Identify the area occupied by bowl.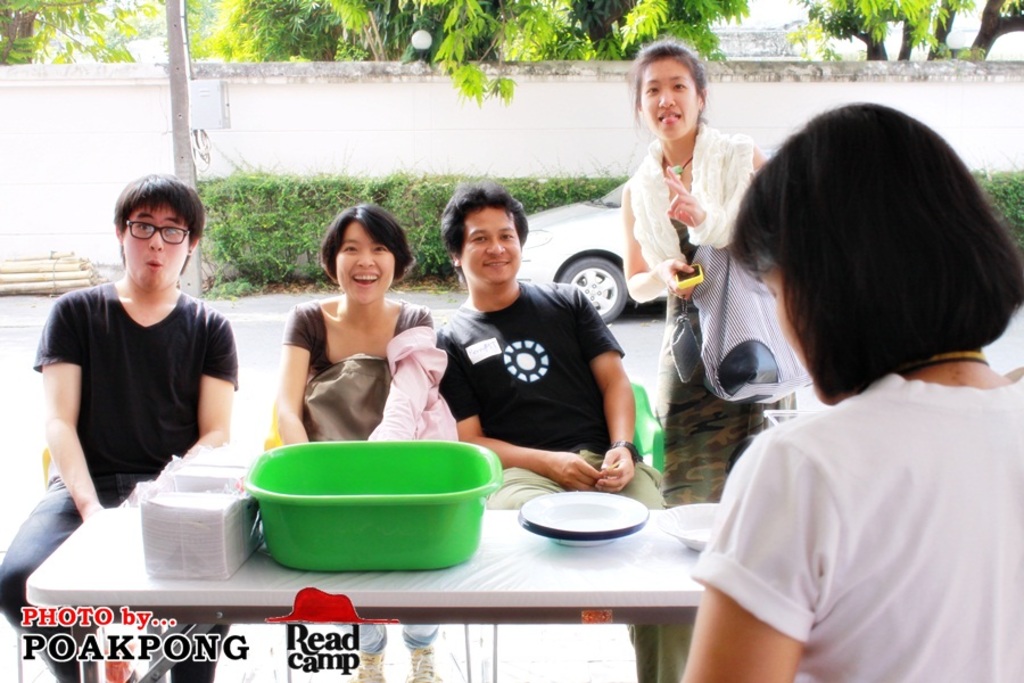
Area: box(658, 504, 719, 553).
